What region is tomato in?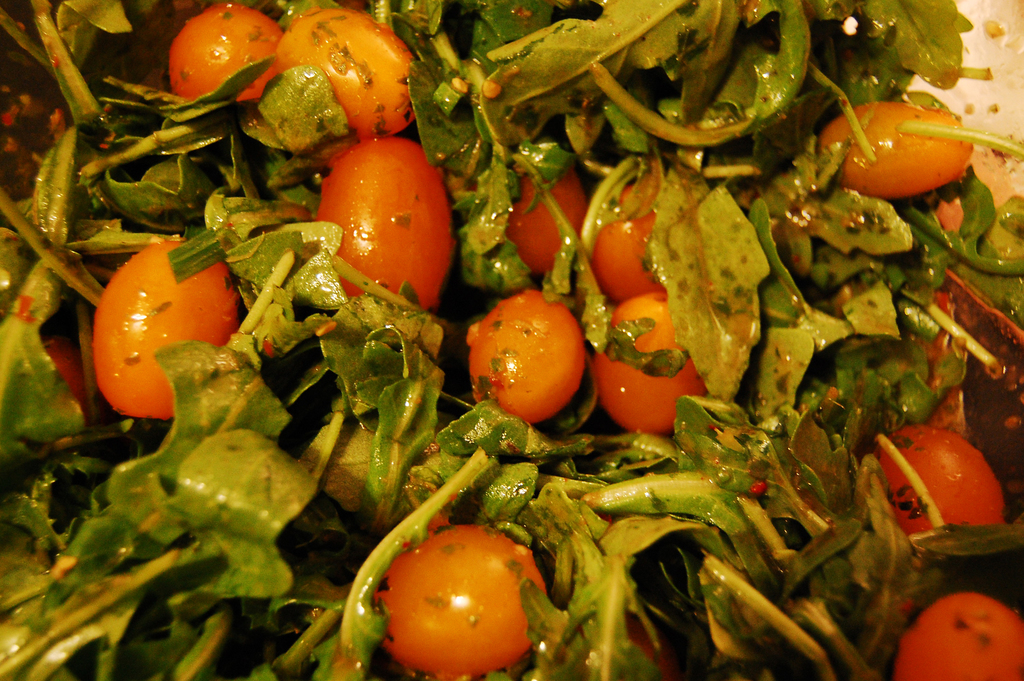
BBox(880, 427, 1006, 537).
